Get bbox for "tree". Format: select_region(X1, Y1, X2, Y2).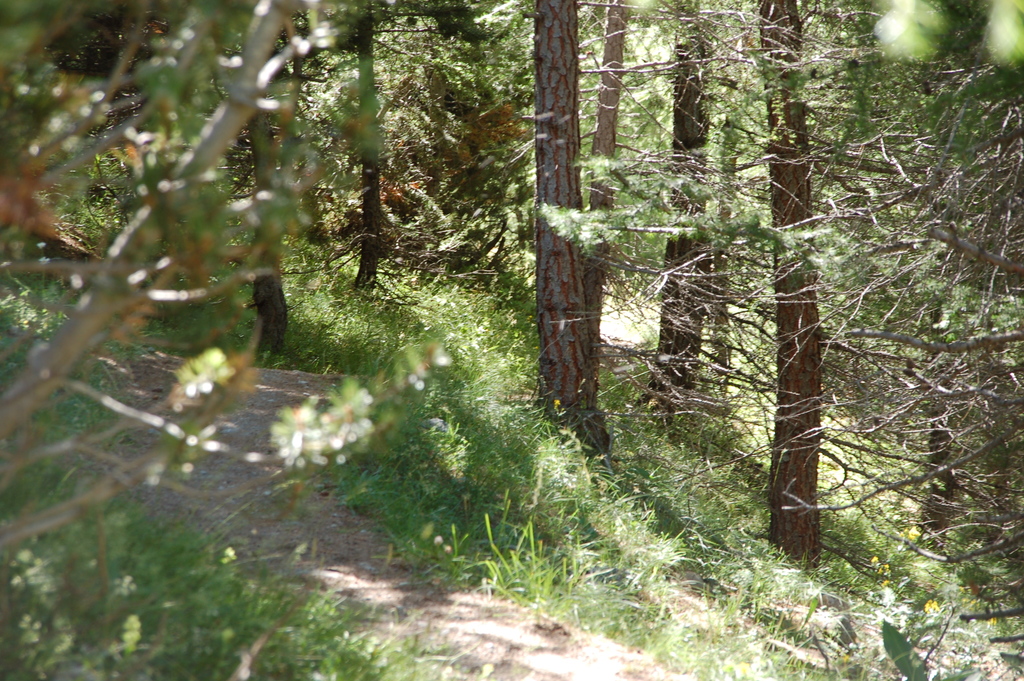
select_region(1, 0, 426, 680).
